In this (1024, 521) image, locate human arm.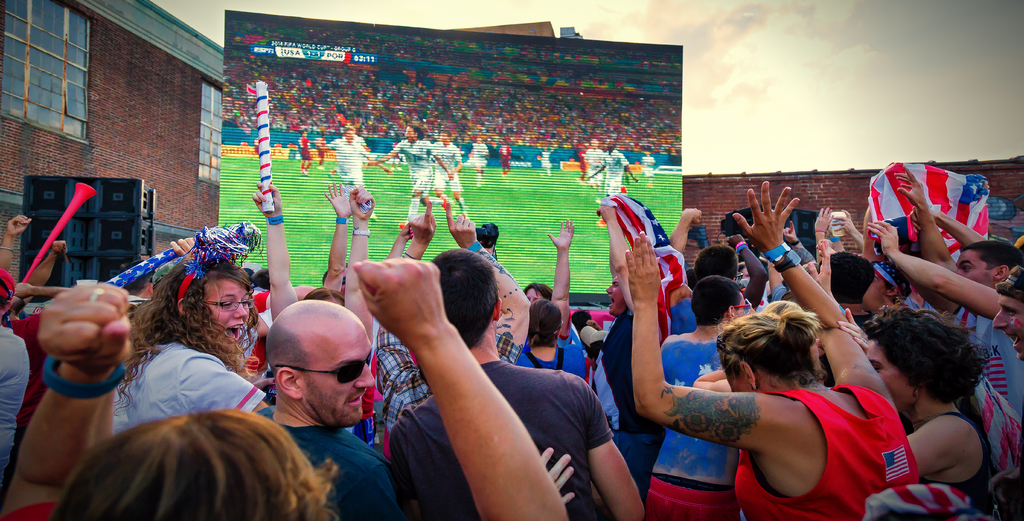
Bounding box: [x1=168, y1=231, x2=202, y2=256].
